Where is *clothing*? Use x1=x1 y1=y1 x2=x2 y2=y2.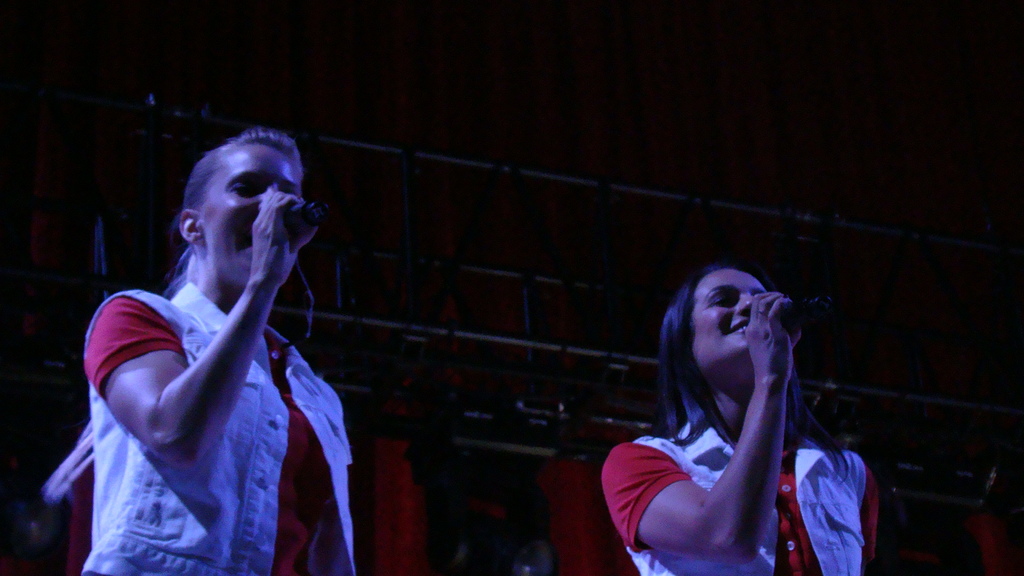
x1=604 y1=426 x2=881 y2=575.
